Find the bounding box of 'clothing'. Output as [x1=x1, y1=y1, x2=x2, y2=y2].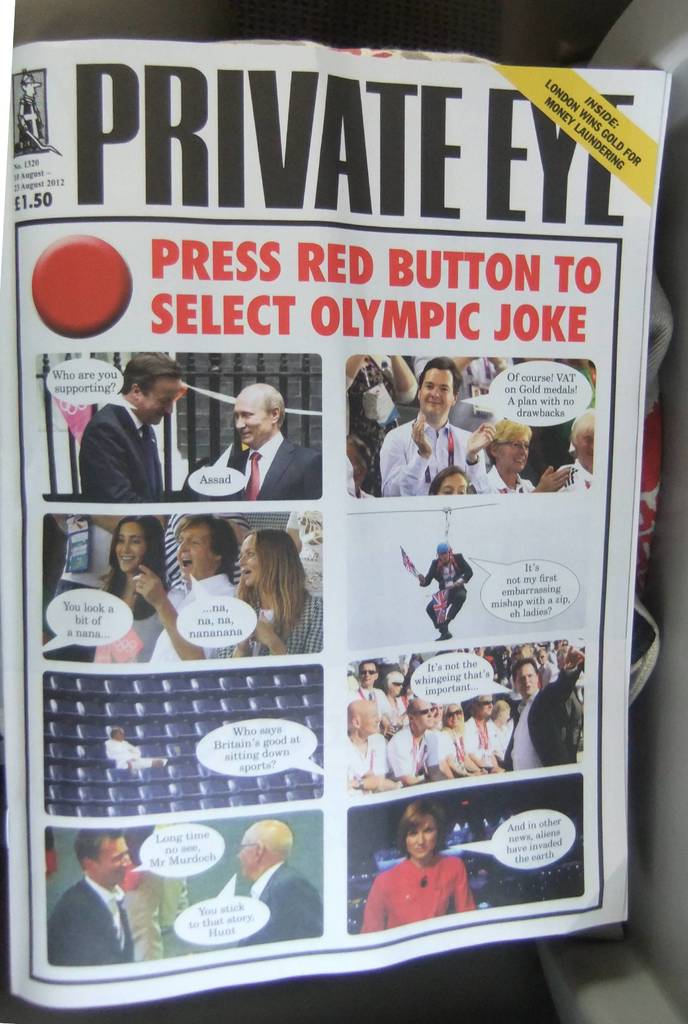
[x1=240, y1=867, x2=319, y2=938].
